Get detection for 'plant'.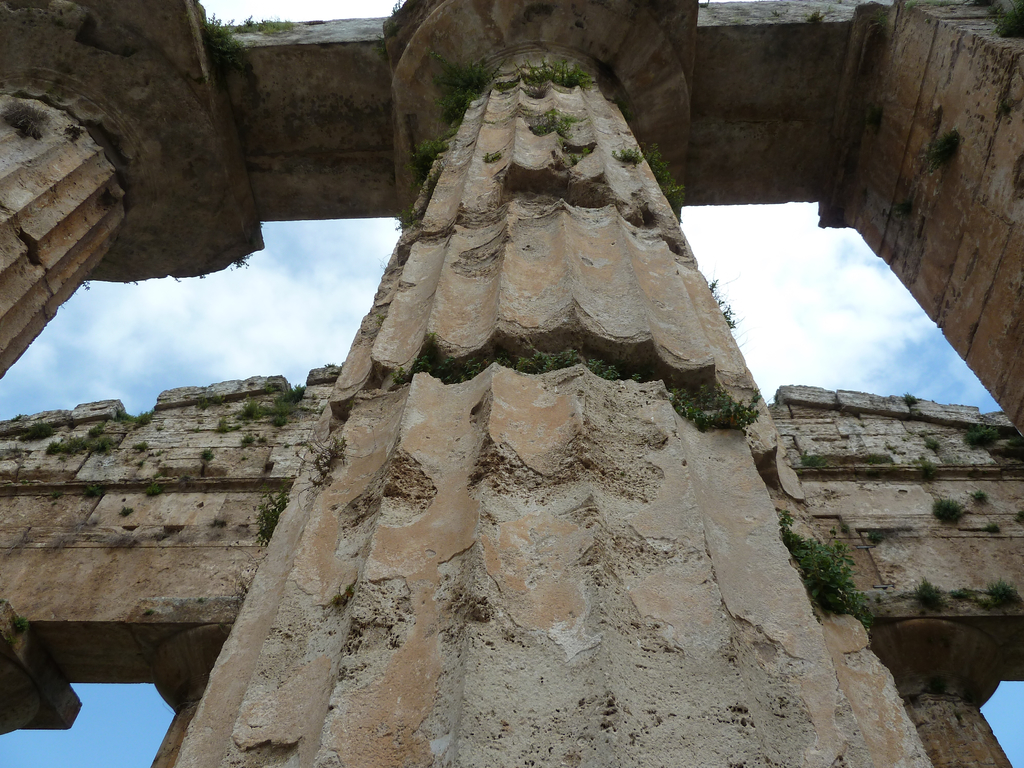
Detection: [119,506,131,516].
